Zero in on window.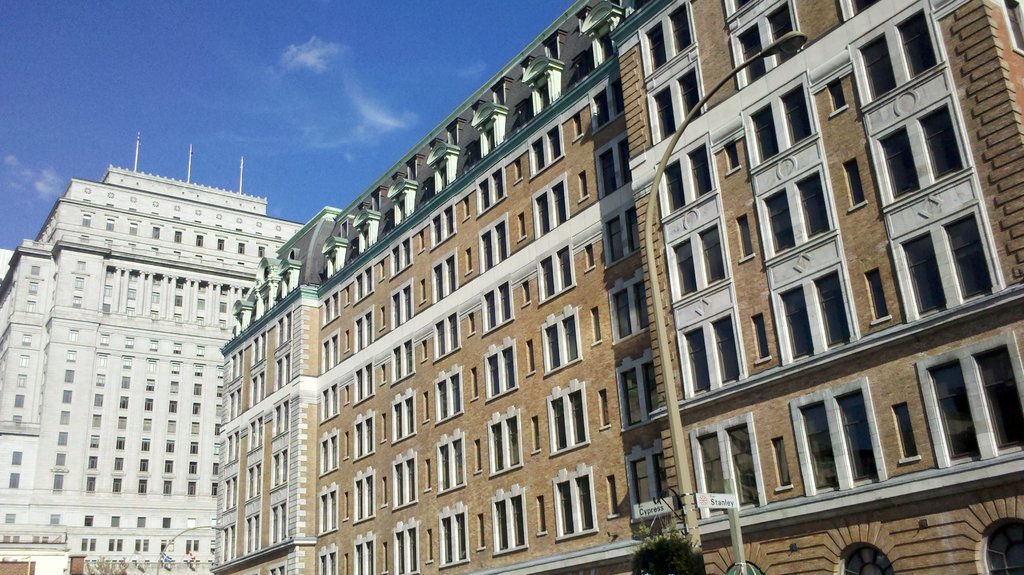
Zeroed in: (525,117,570,179).
